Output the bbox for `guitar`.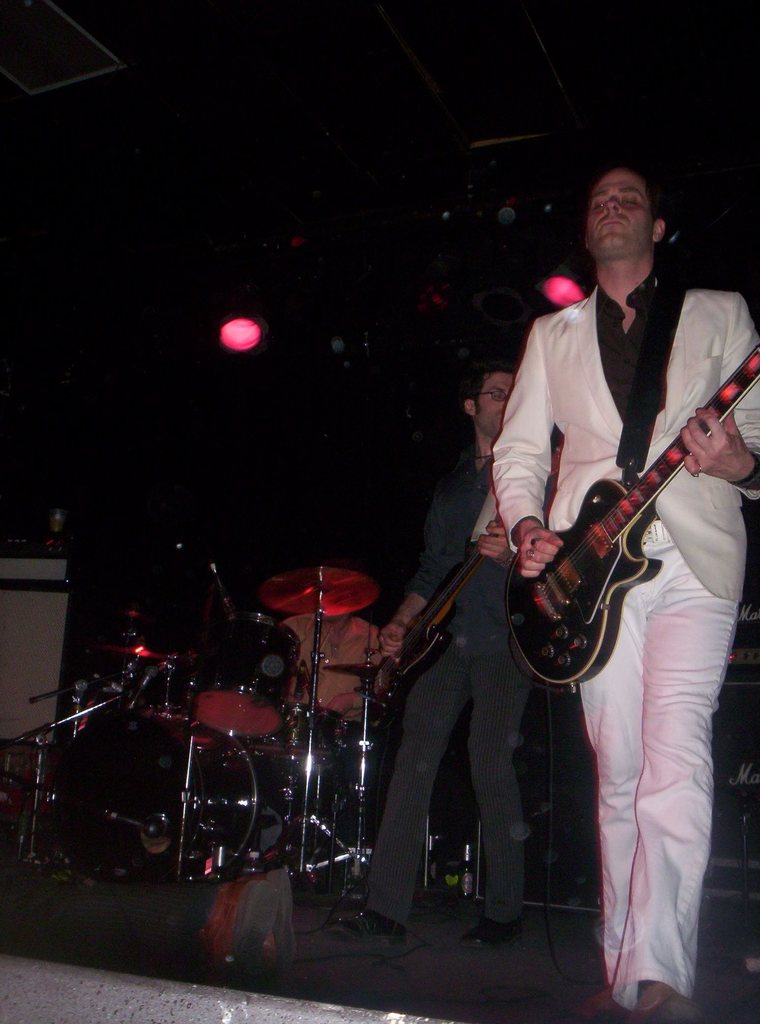
[left=385, top=529, right=483, bottom=700].
